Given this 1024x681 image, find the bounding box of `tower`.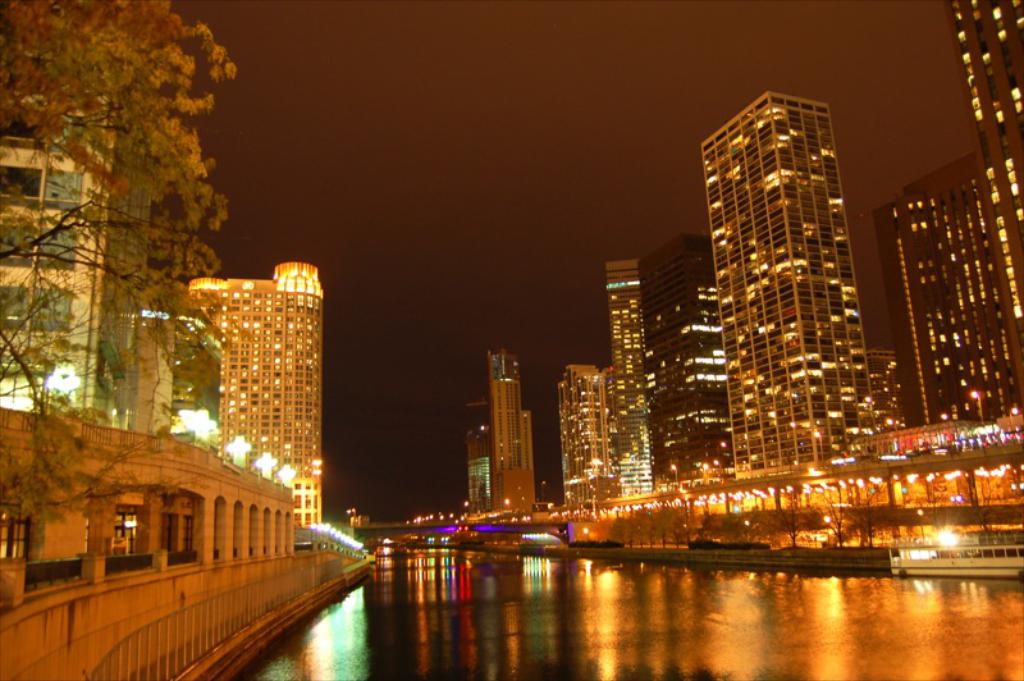
left=945, top=0, right=1023, bottom=387.
